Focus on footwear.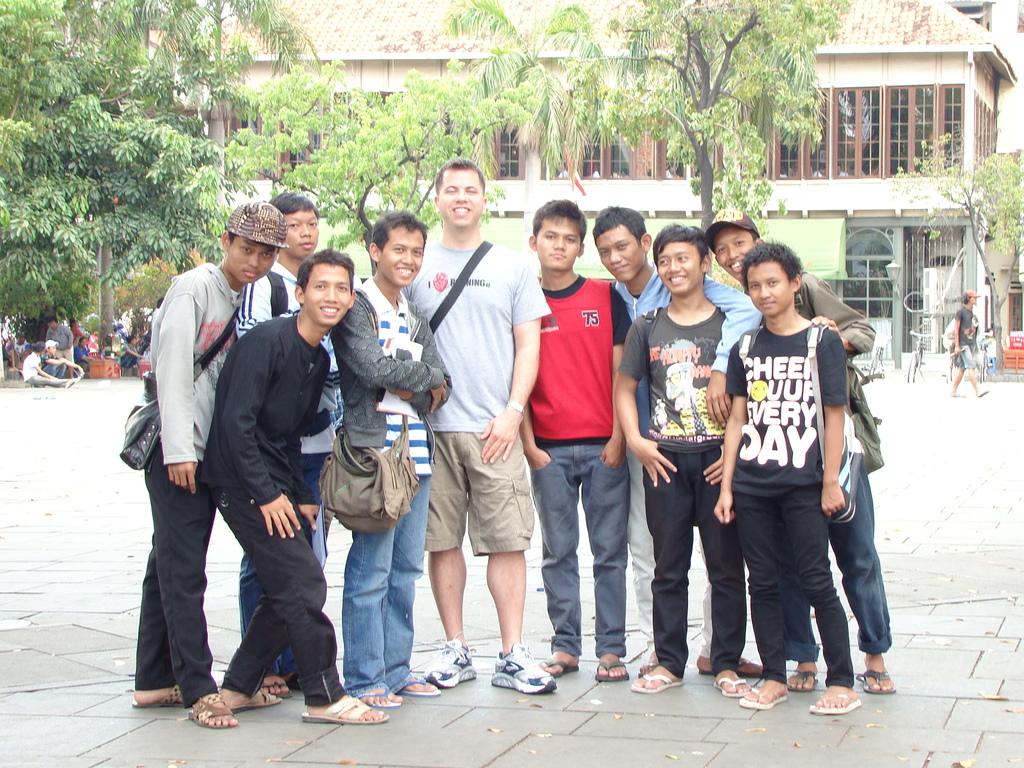
Focused at <bbox>976, 392, 989, 397</bbox>.
